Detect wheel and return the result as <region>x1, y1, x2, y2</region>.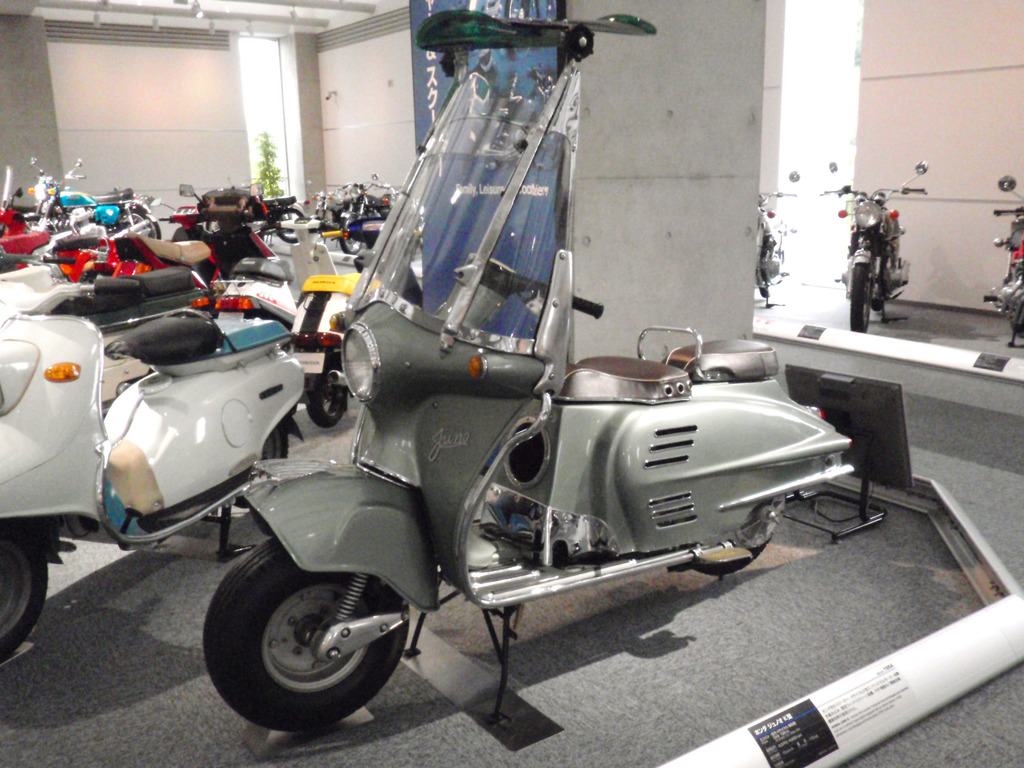
<region>198, 535, 424, 736</region>.
